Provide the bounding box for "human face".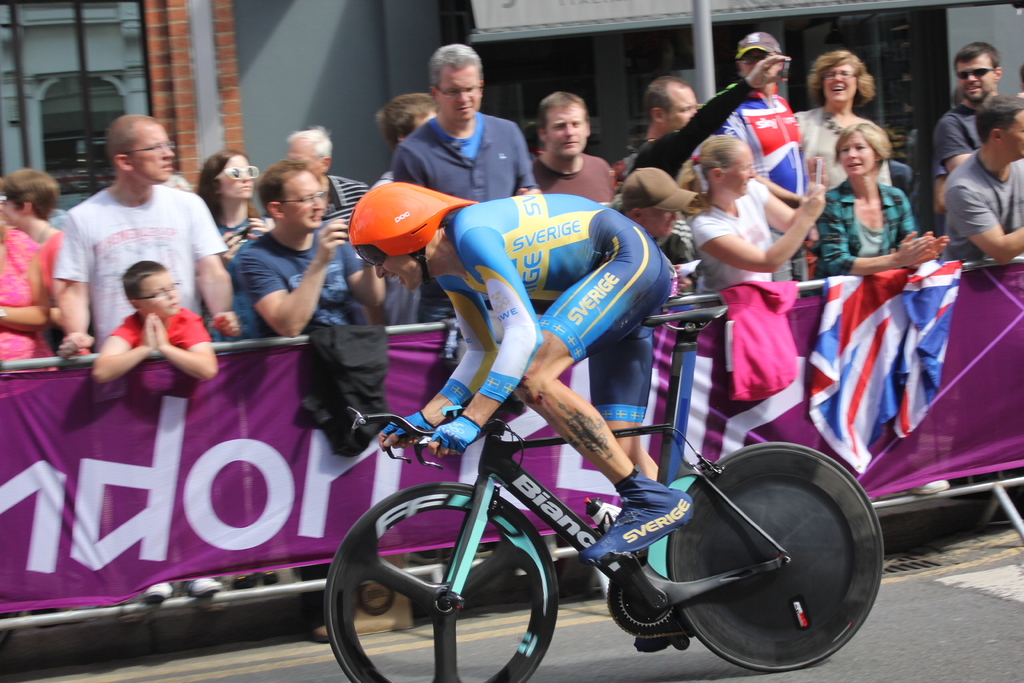
<region>287, 142, 317, 179</region>.
